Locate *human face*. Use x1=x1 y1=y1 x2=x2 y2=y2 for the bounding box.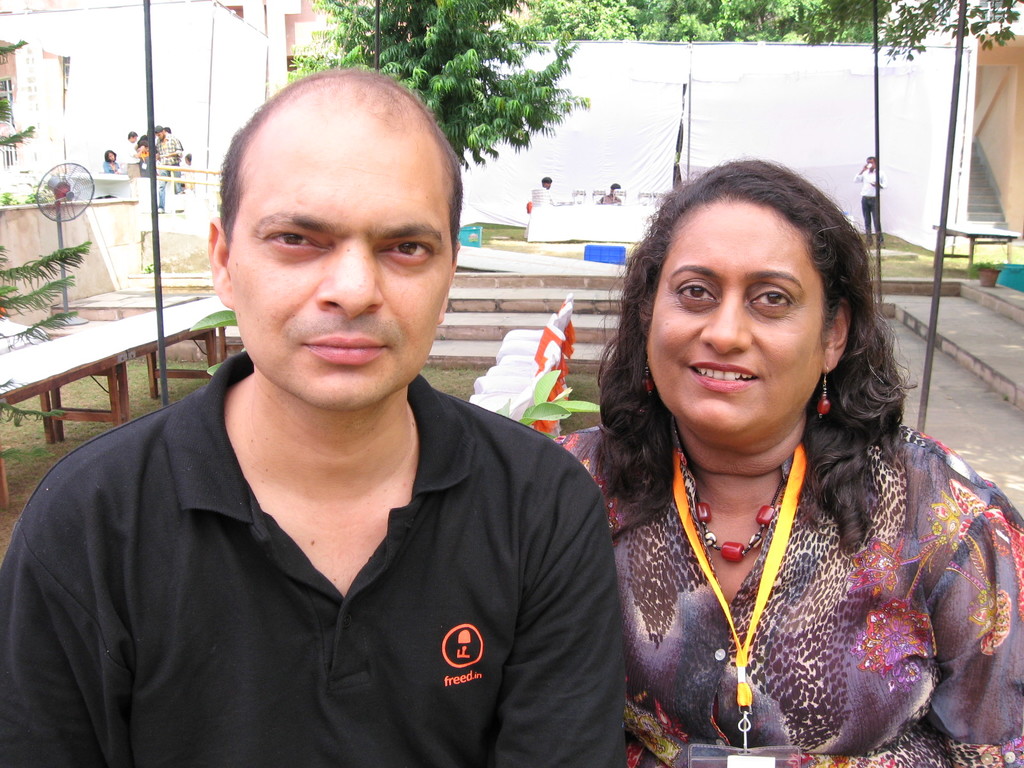
x1=225 y1=122 x2=451 y2=413.
